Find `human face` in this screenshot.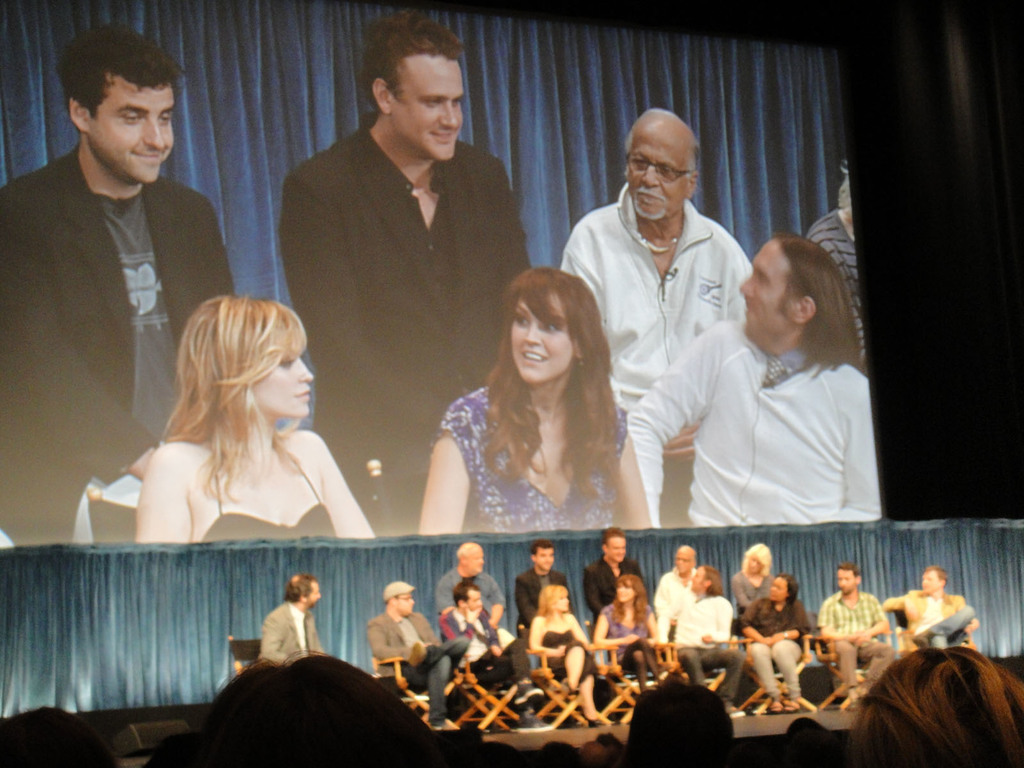
The bounding box for `human face` is select_region(746, 554, 762, 575).
